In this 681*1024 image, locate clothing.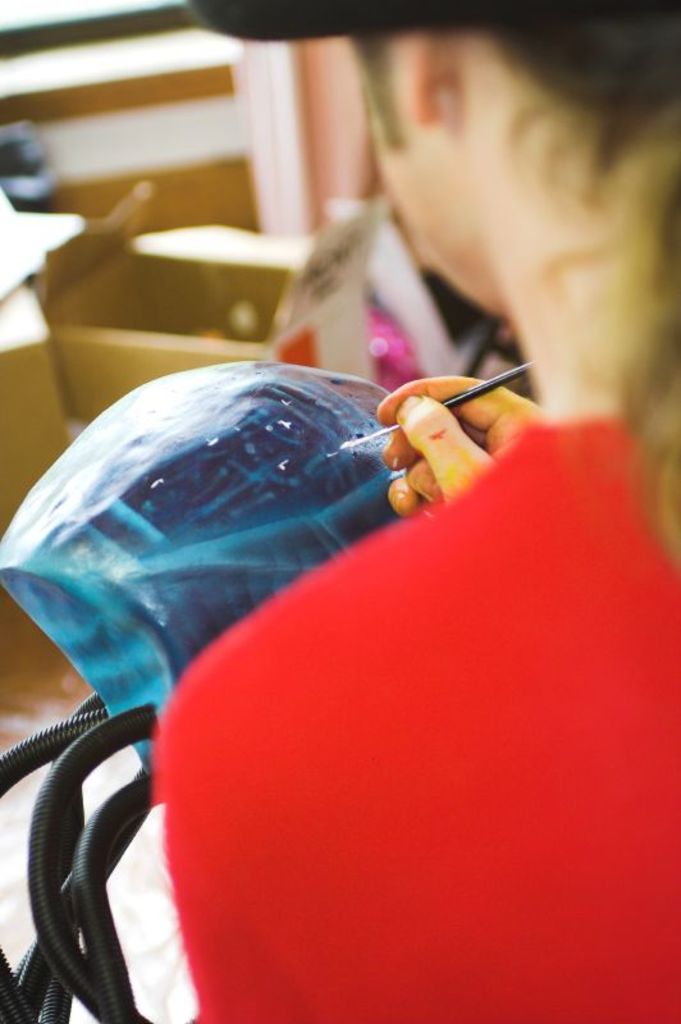
Bounding box: [left=151, top=416, right=680, bottom=1023].
